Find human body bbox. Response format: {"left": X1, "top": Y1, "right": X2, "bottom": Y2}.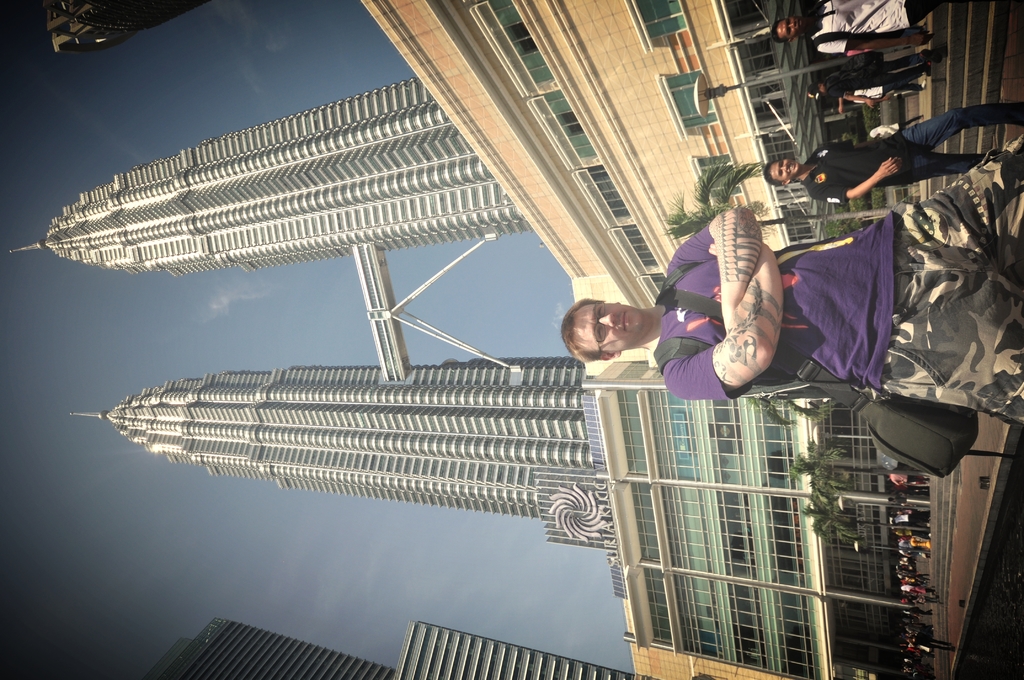
{"left": 897, "top": 514, "right": 961, "bottom": 675}.
